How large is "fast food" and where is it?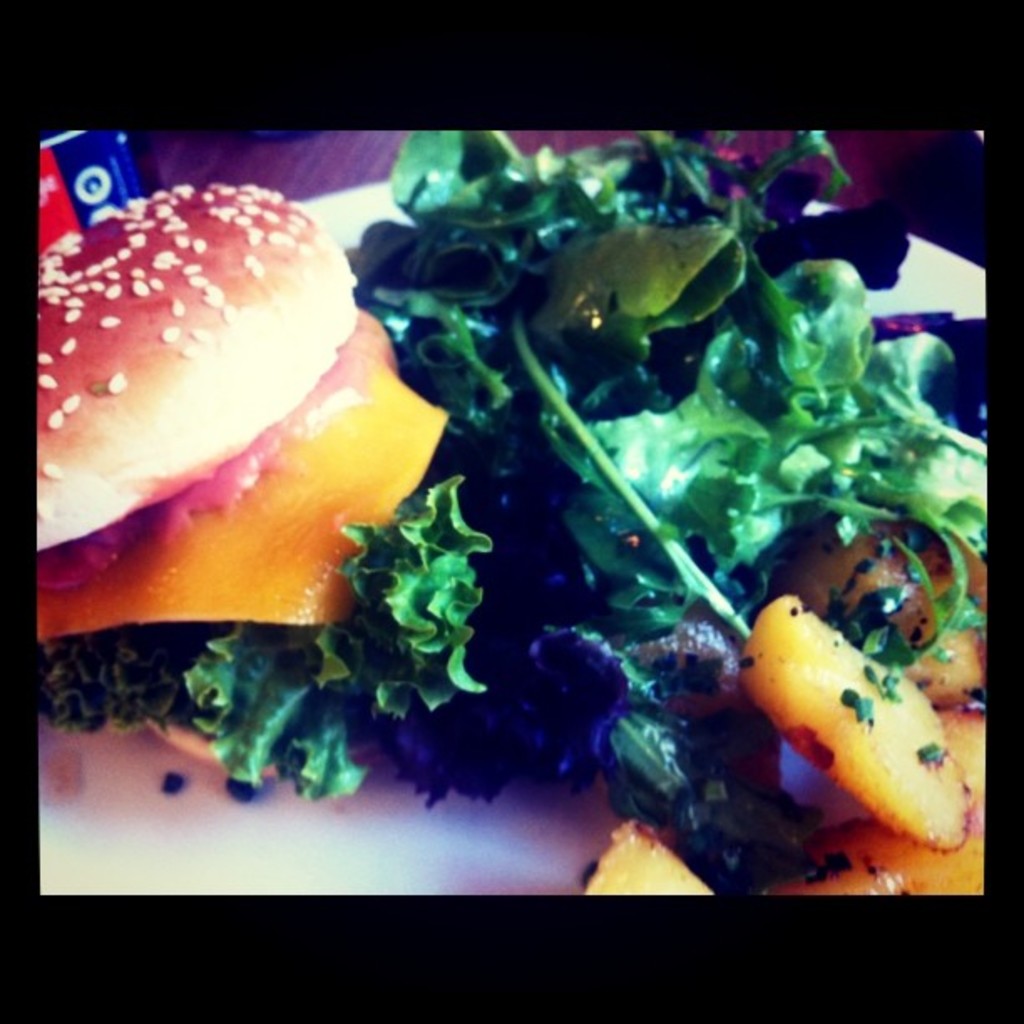
Bounding box: bbox=(25, 179, 453, 711).
